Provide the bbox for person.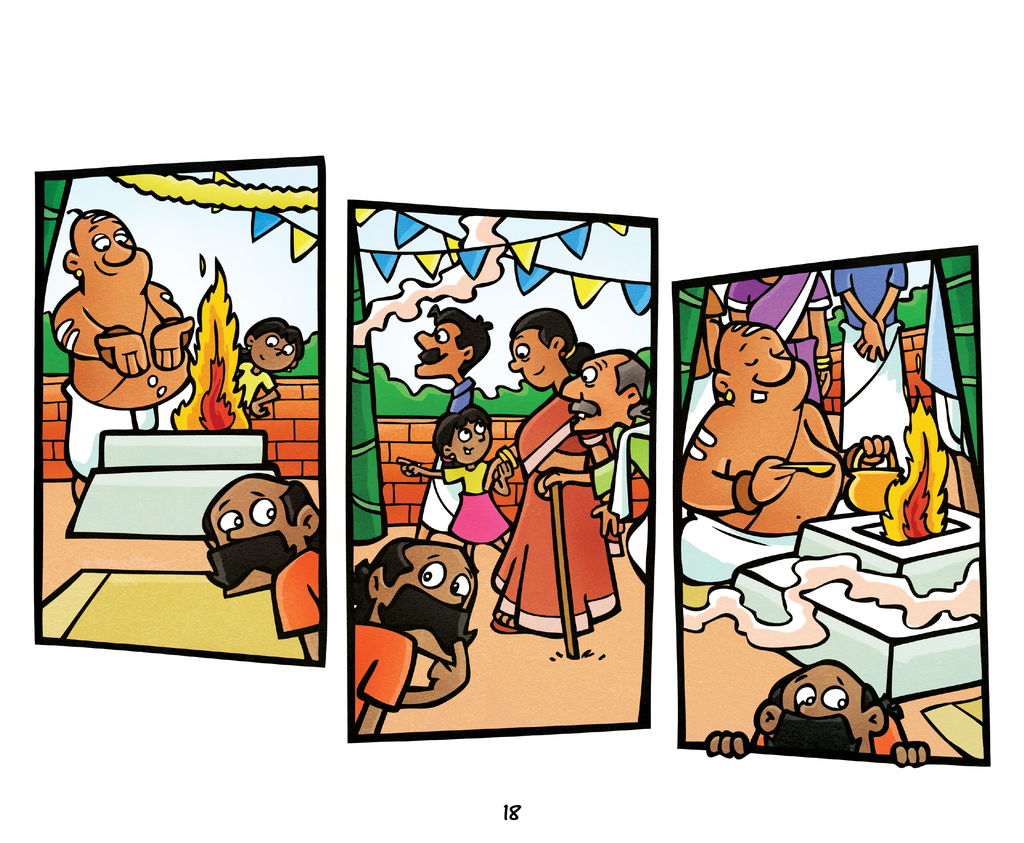
region(682, 319, 890, 609).
